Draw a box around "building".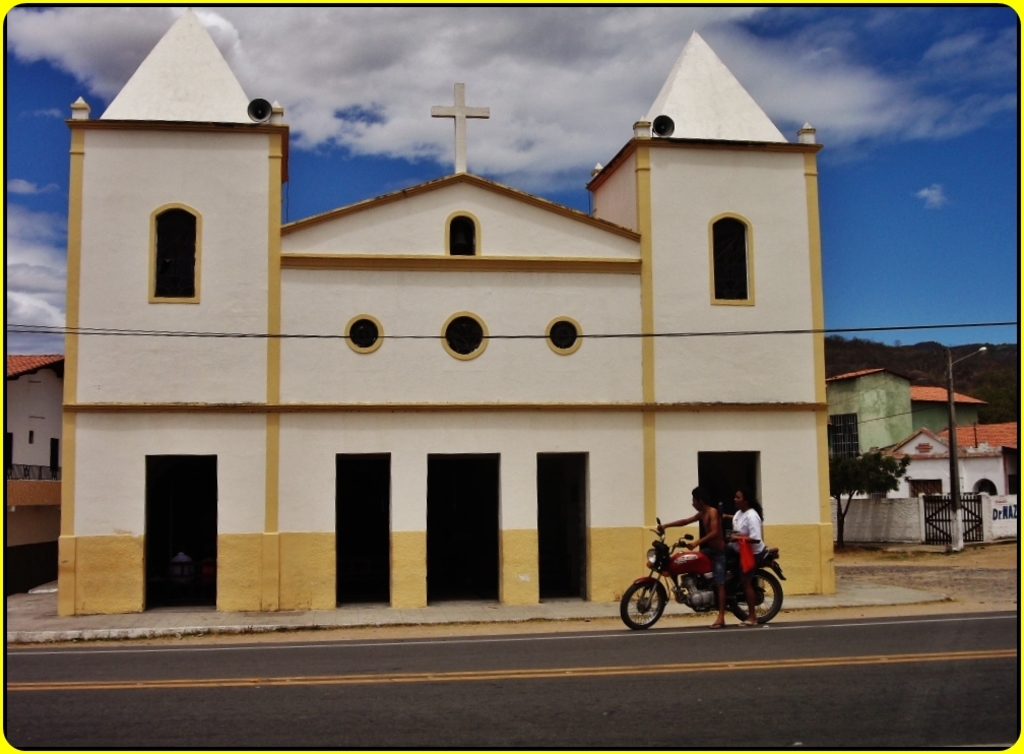
left=7, top=355, right=68, bottom=509.
